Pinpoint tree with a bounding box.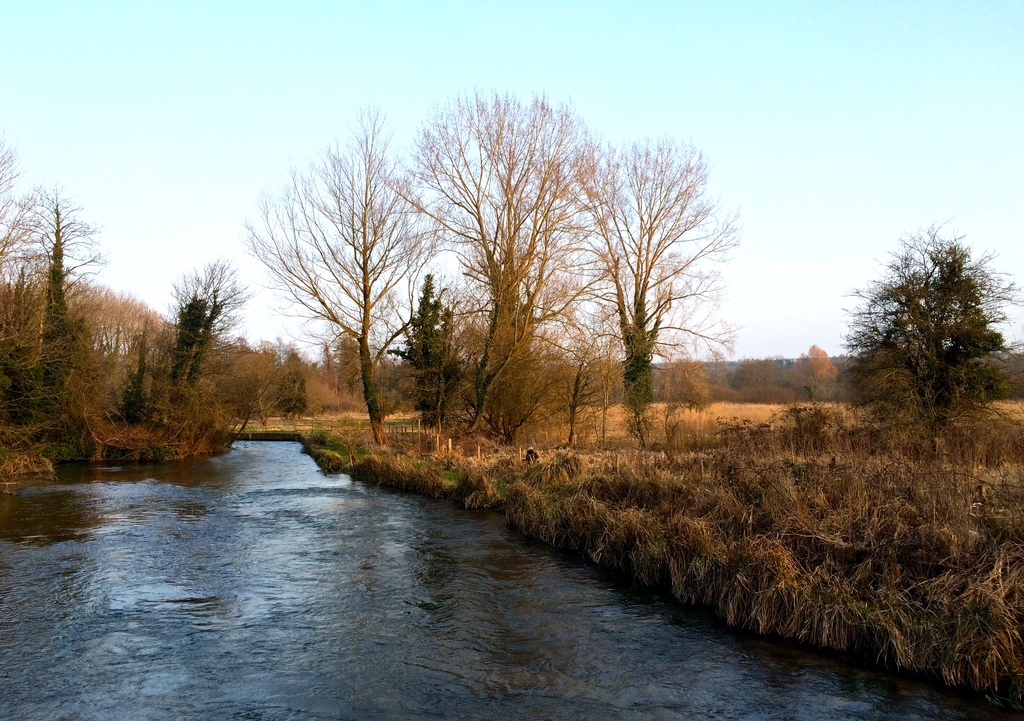
left=855, top=215, right=999, bottom=459.
